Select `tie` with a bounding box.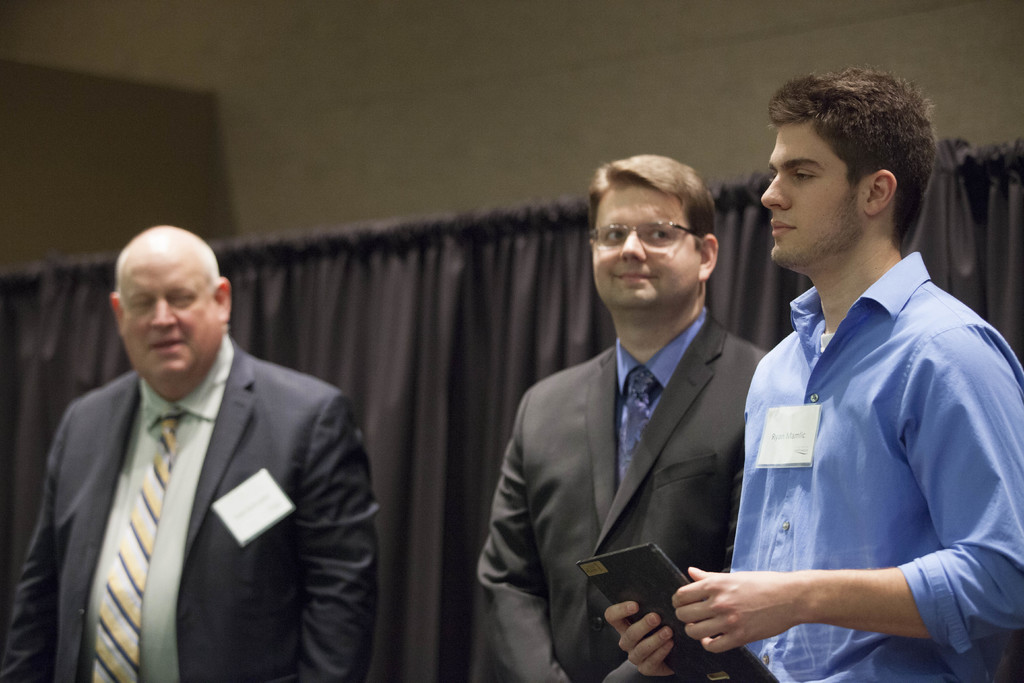
(x1=613, y1=368, x2=657, y2=500).
